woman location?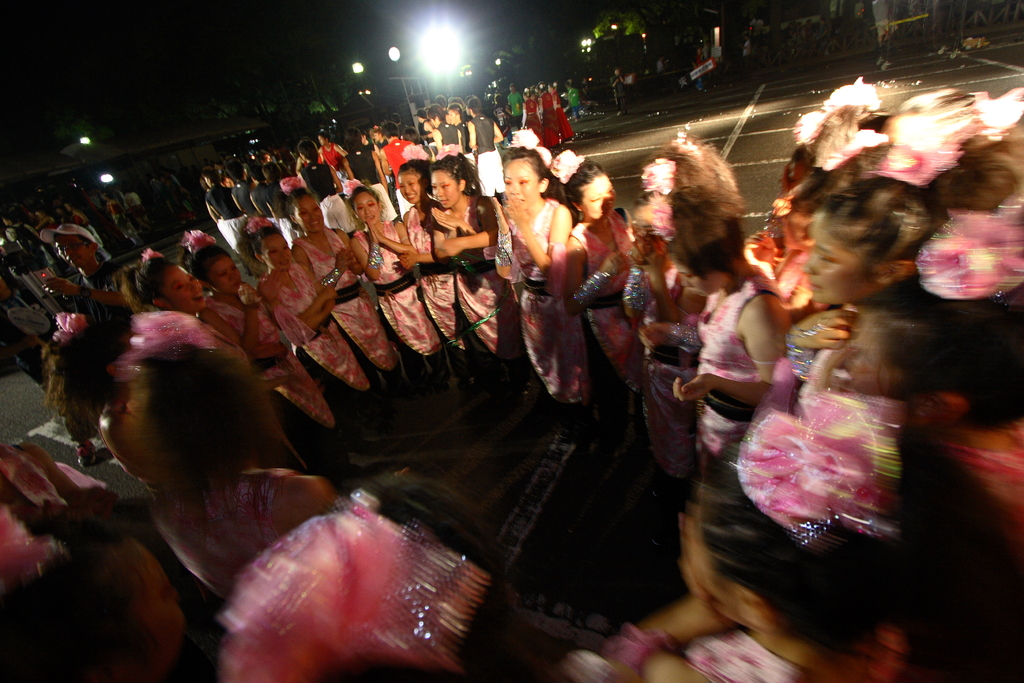
Rect(280, 174, 415, 407)
